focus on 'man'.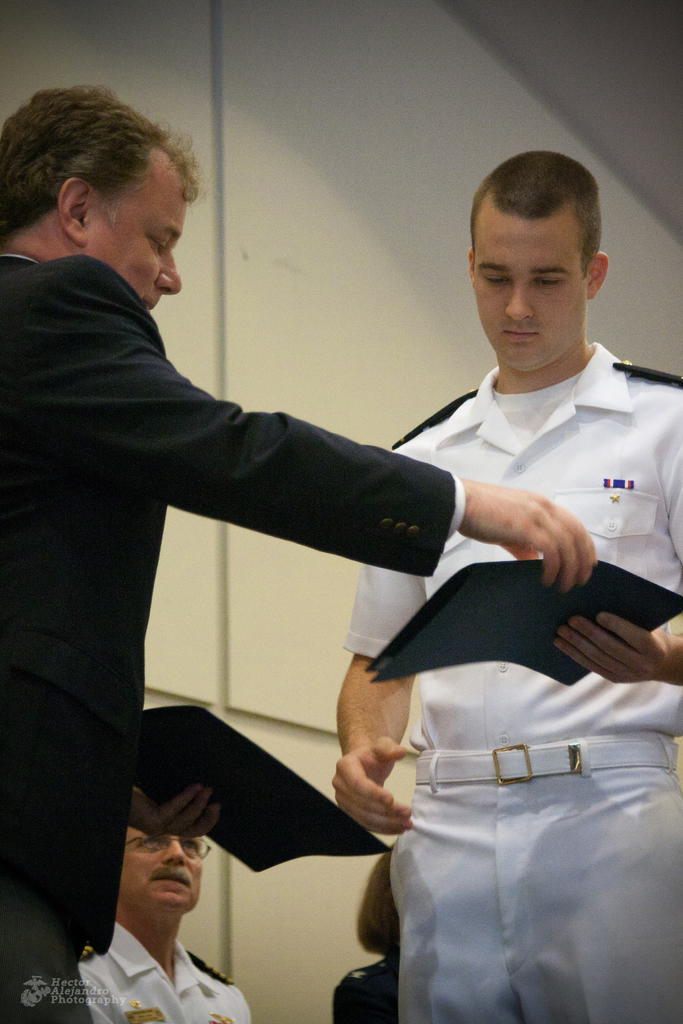
Focused at rect(74, 816, 258, 1022).
